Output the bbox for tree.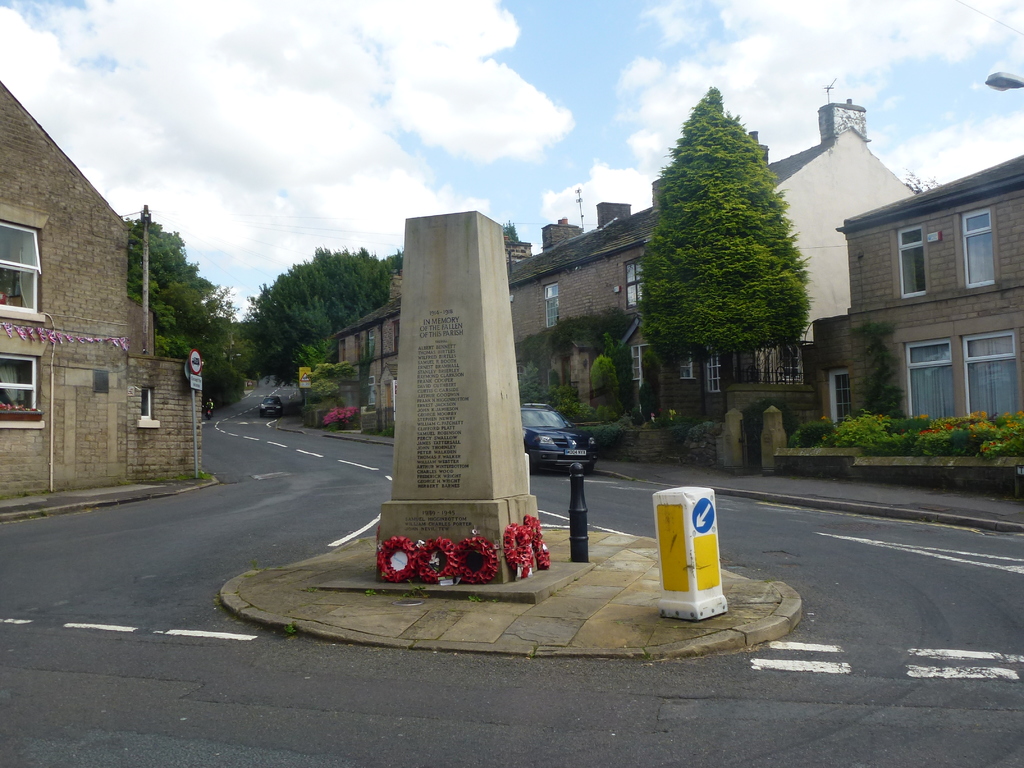
locate(126, 214, 244, 414).
